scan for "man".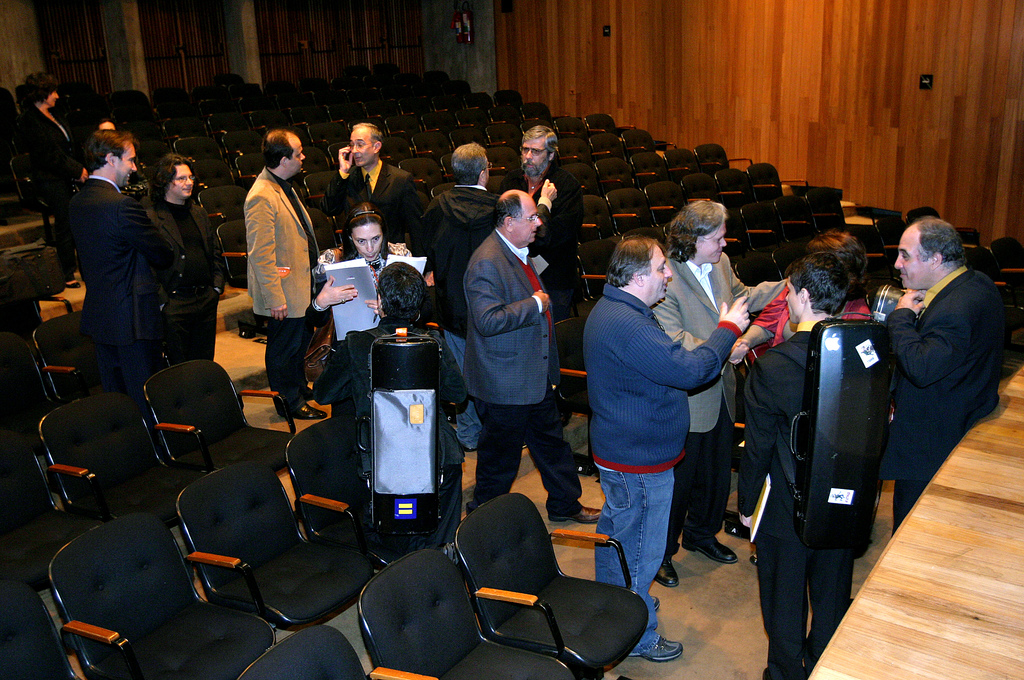
Scan result: {"left": 885, "top": 215, "right": 1016, "bottom": 537}.
